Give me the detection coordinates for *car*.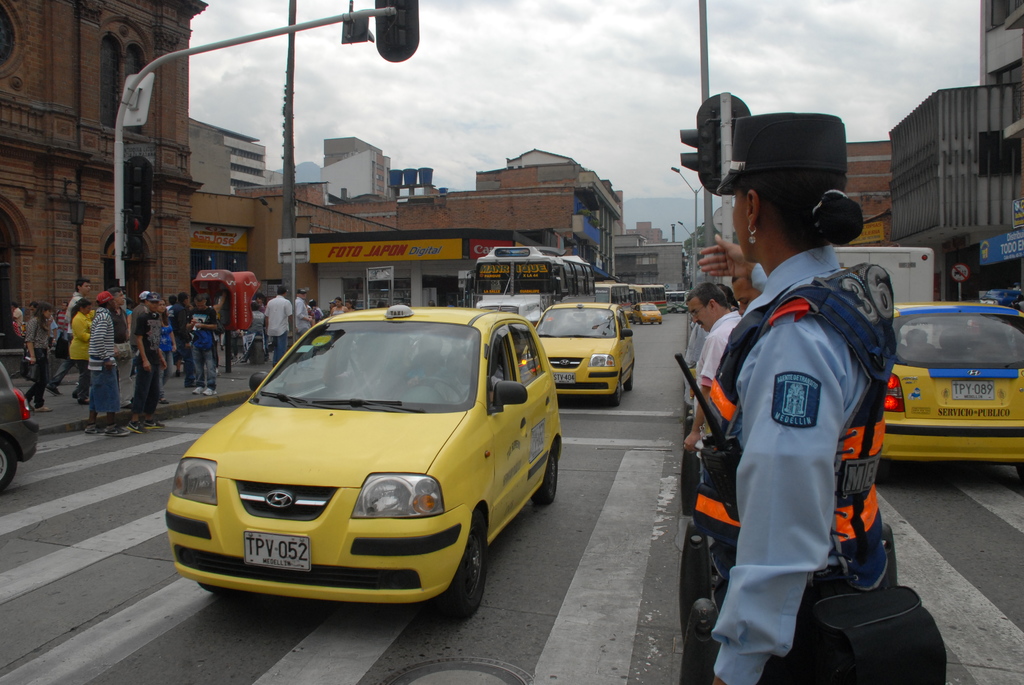
{"left": 632, "top": 295, "right": 666, "bottom": 324}.
